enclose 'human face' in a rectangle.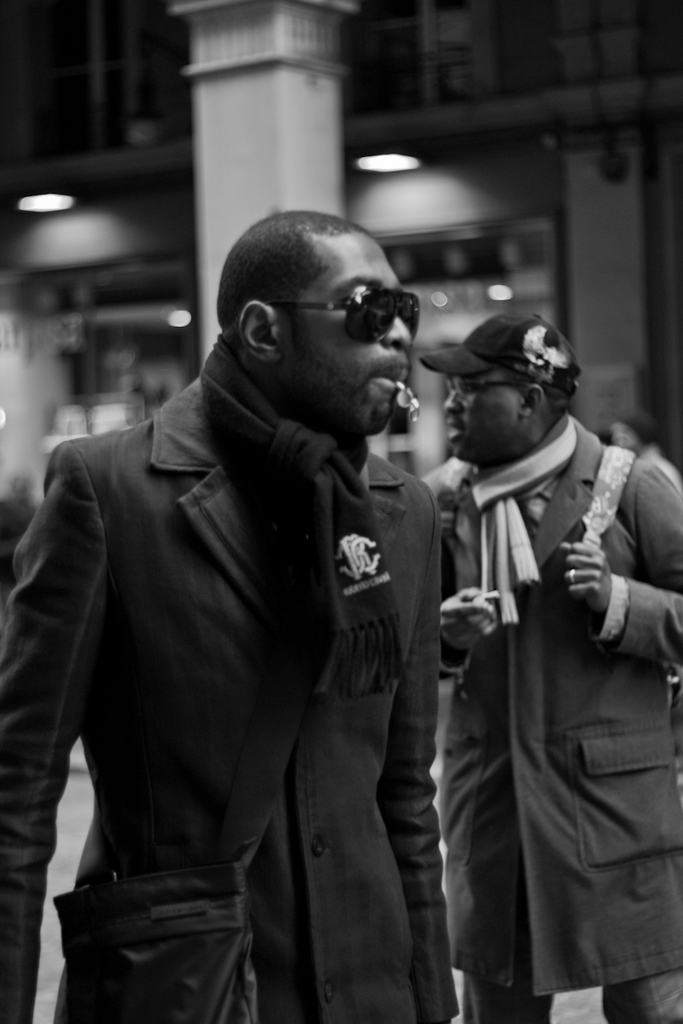
[438, 372, 519, 462].
